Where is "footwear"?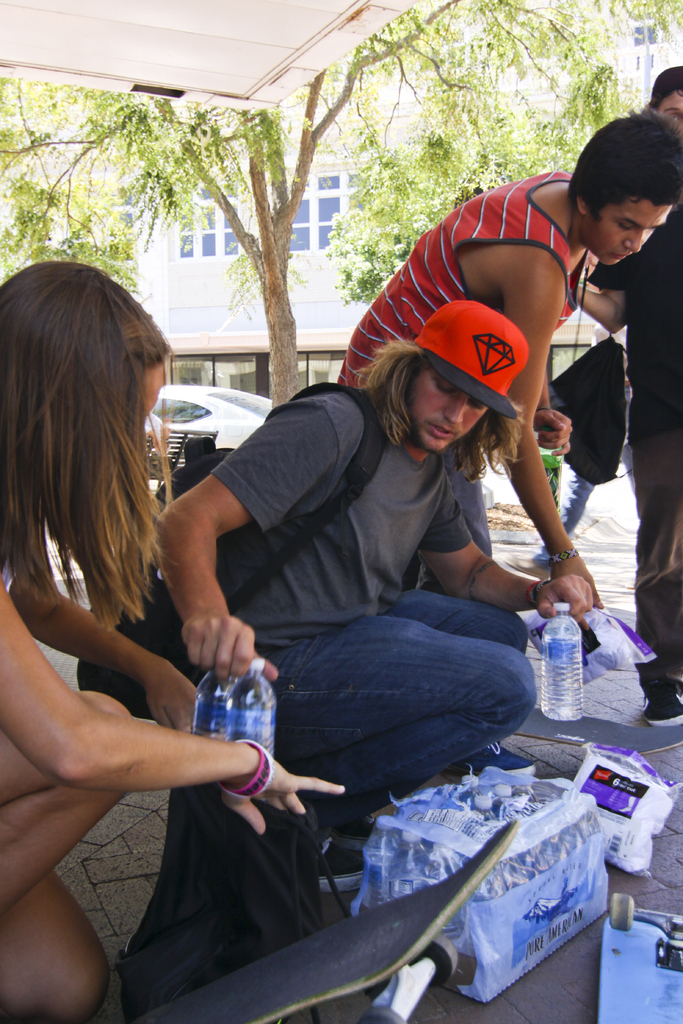
[left=313, top=838, right=370, bottom=899].
